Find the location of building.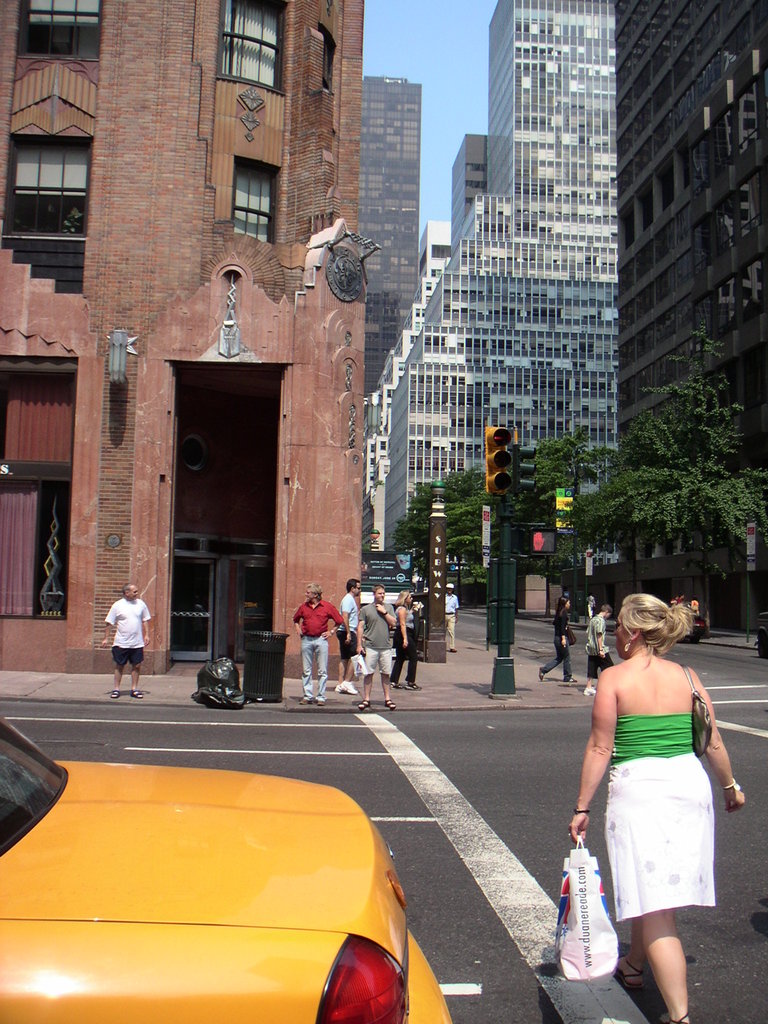
Location: bbox(365, 73, 425, 395).
